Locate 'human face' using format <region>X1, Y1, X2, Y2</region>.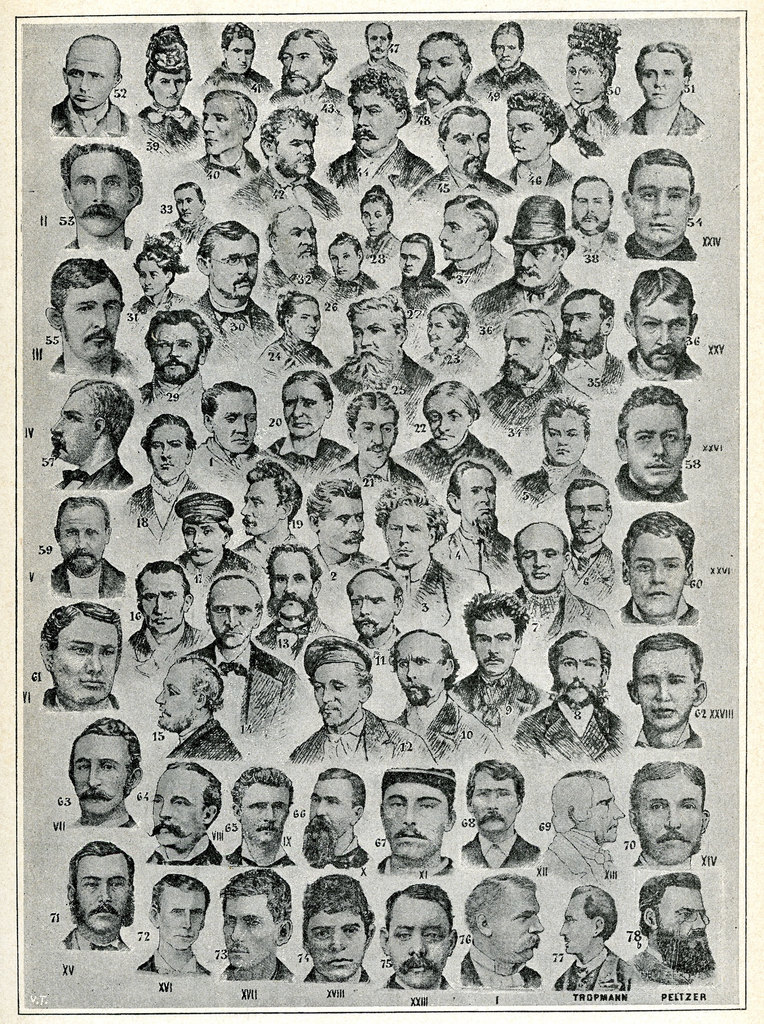
<region>208, 586, 259, 647</region>.
